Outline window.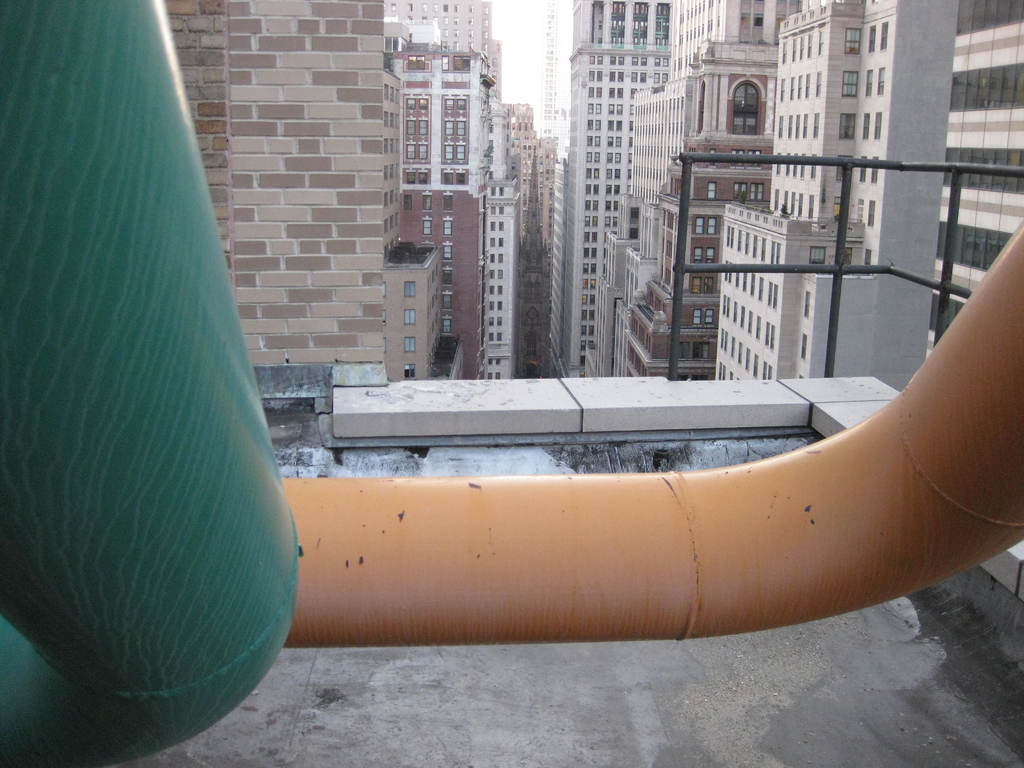
Outline: left=833, top=199, right=851, bottom=221.
